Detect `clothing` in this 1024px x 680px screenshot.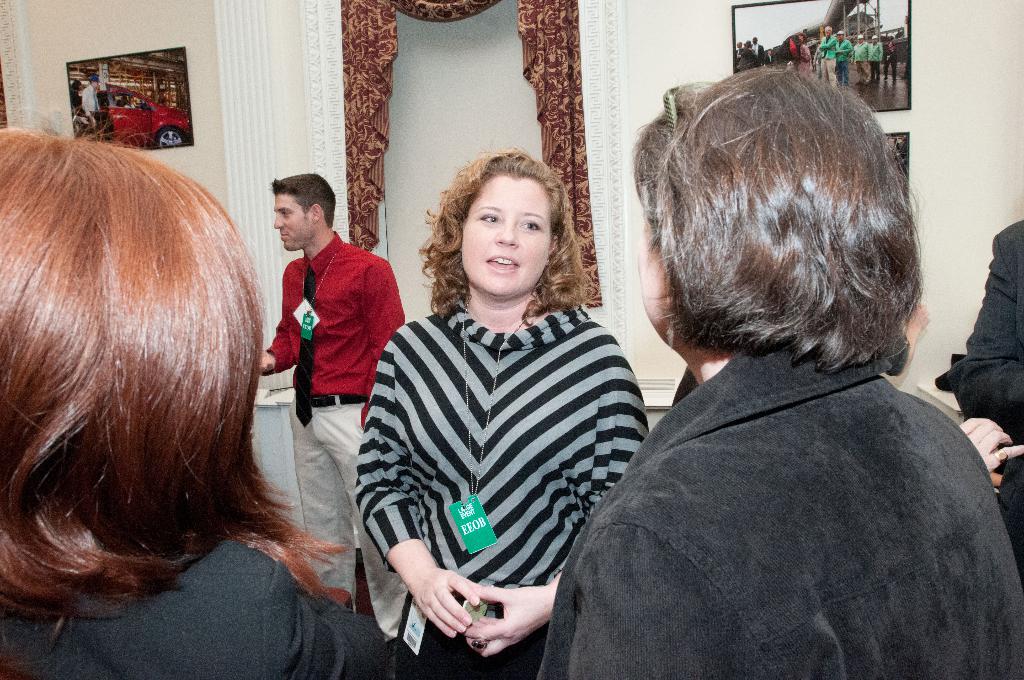
Detection: [x1=266, y1=230, x2=409, y2=603].
